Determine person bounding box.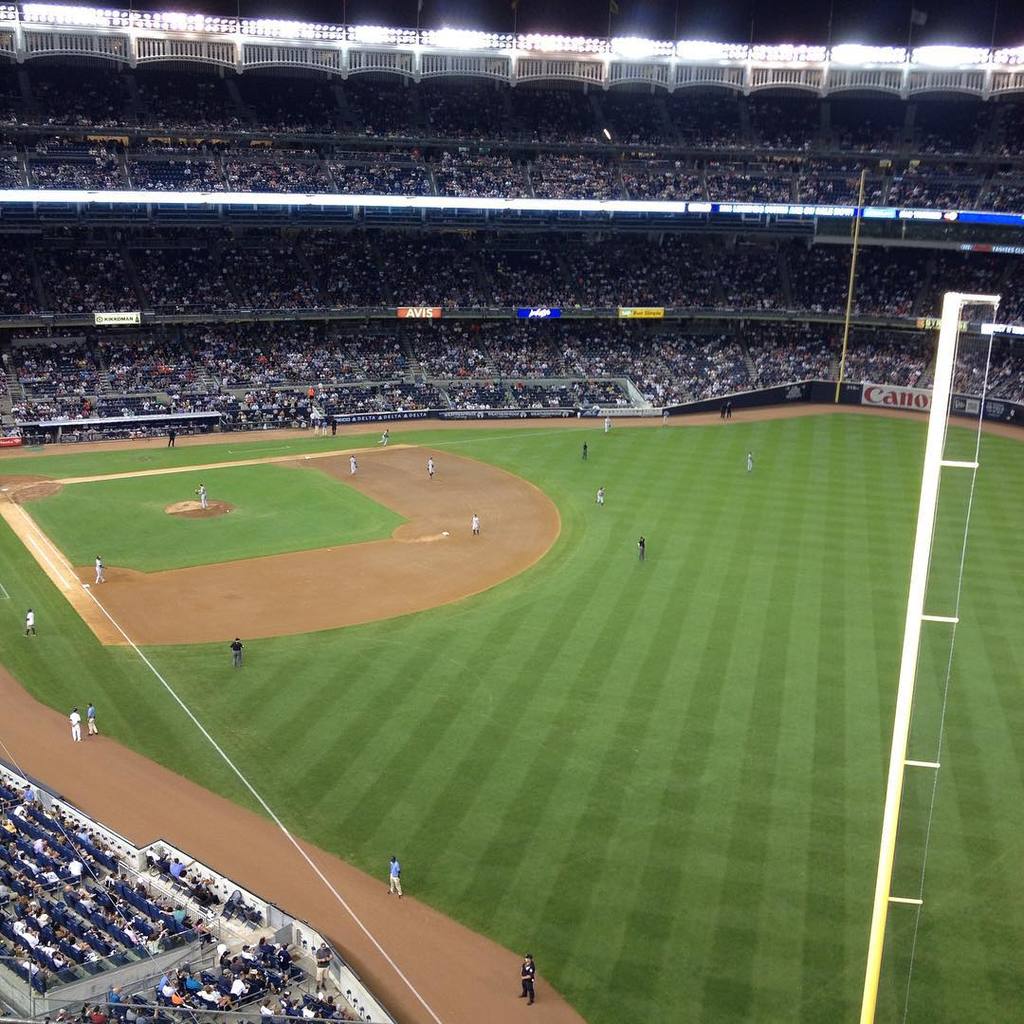
Determined: left=27, top=610, right=35, bottom=637.
